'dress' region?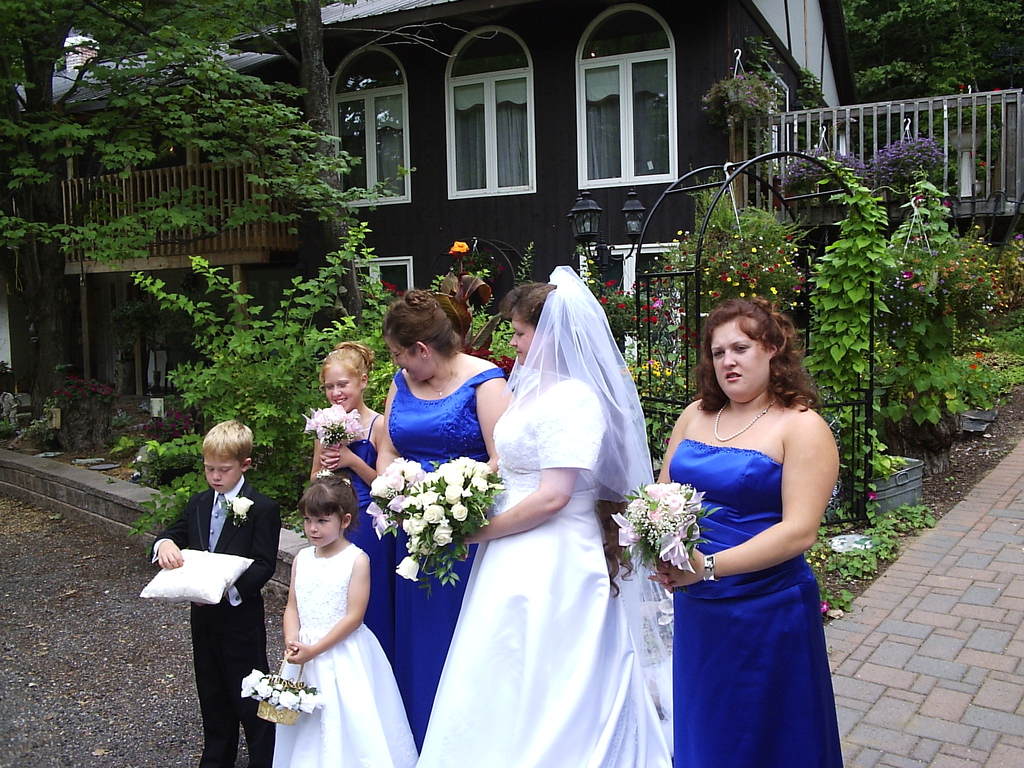
669,438,844,767
